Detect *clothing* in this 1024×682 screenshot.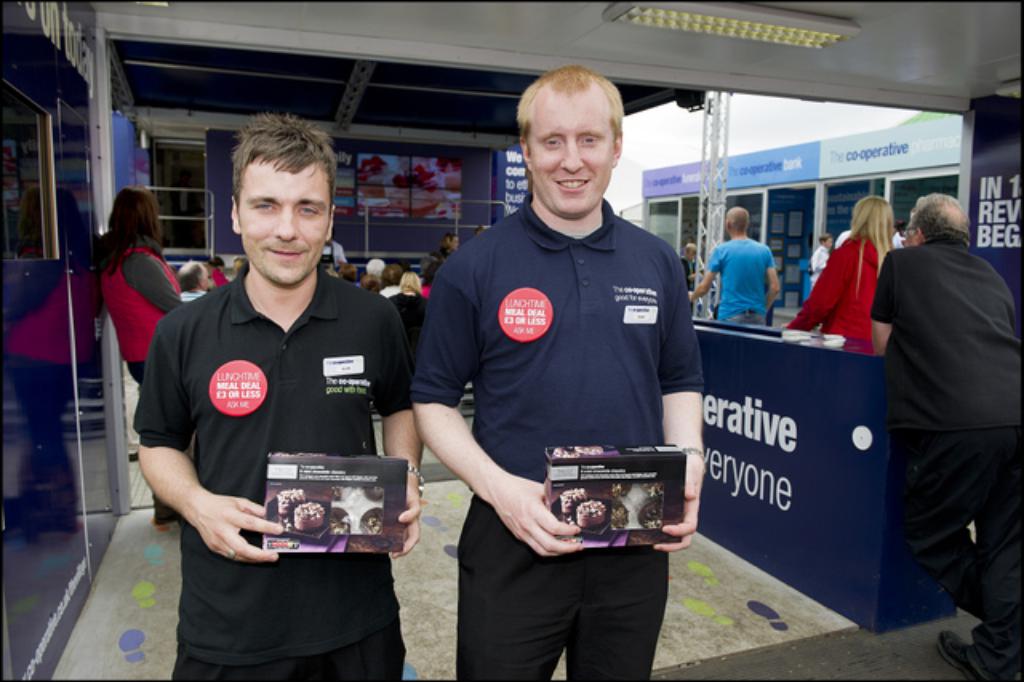
Detection: 792 229 890 347.
